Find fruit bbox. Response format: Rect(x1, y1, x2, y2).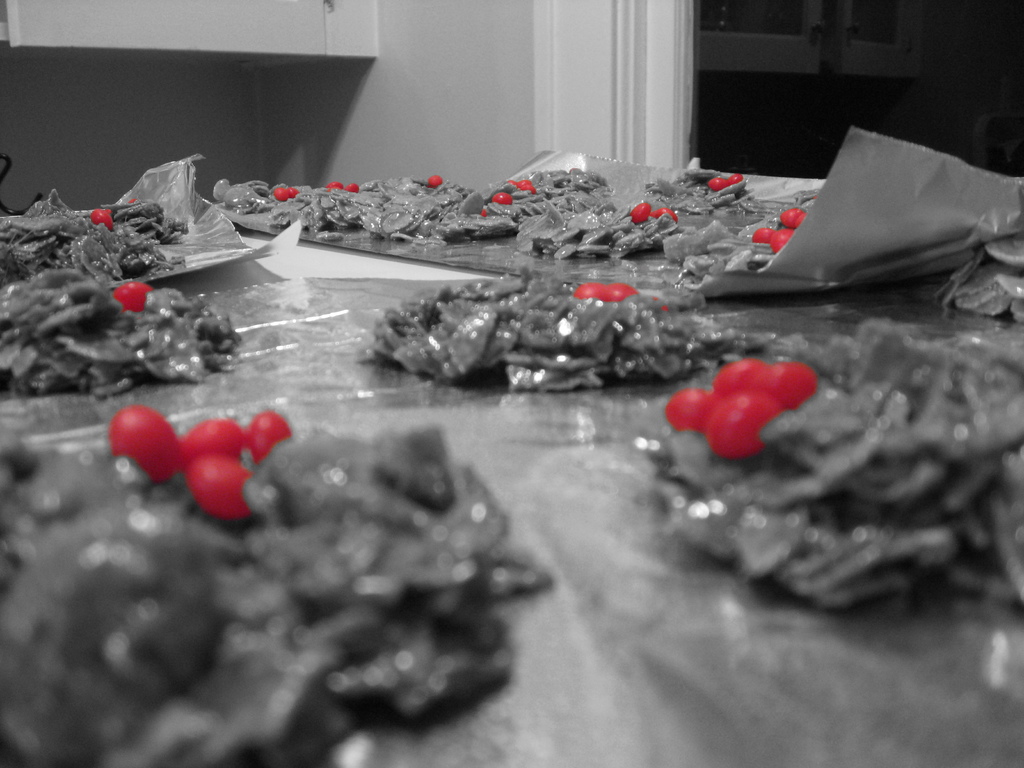
Rect(325, 179, 345, 189).
